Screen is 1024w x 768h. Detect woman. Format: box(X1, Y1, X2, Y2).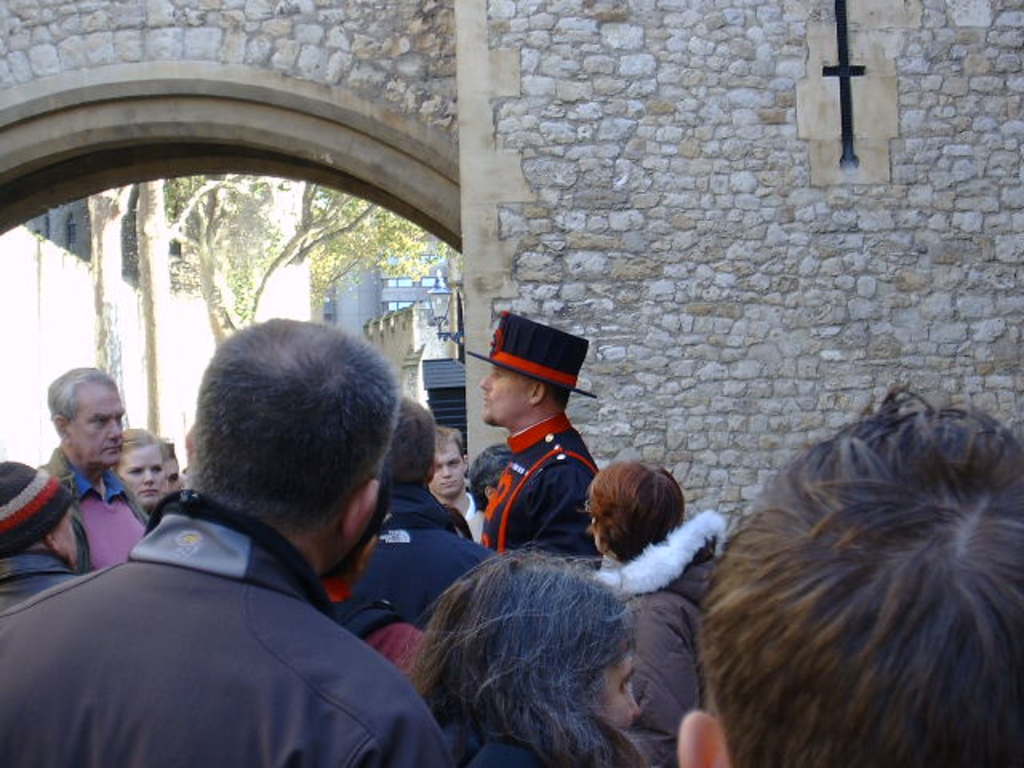
box(408, 534, 662, 766).
